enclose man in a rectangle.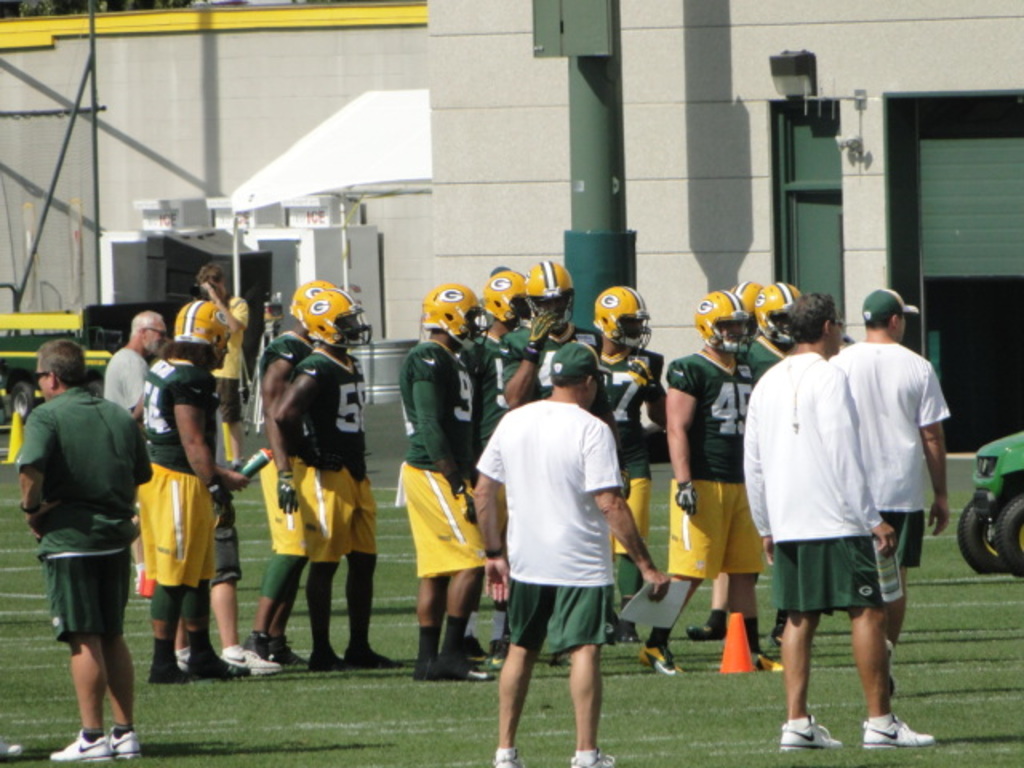
bbox=[149, 310, 246, 693].
